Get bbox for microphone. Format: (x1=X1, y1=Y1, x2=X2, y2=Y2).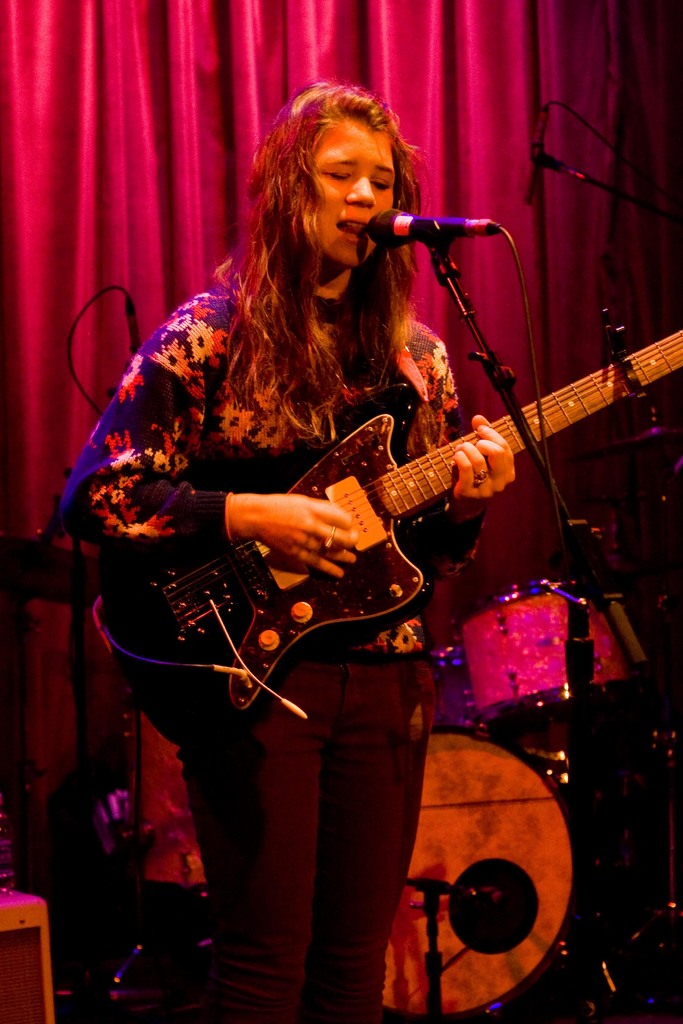
(x1=520, y1=104, x2=553, y2=204).
